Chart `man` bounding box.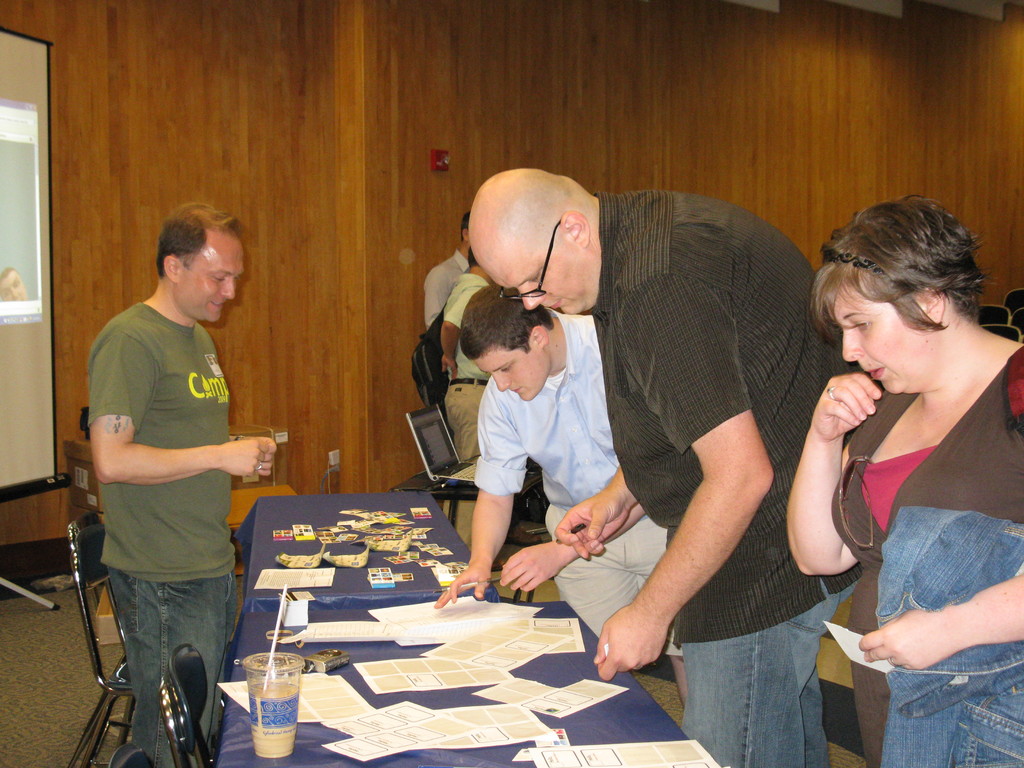
Charted: 74/170/273/767.
